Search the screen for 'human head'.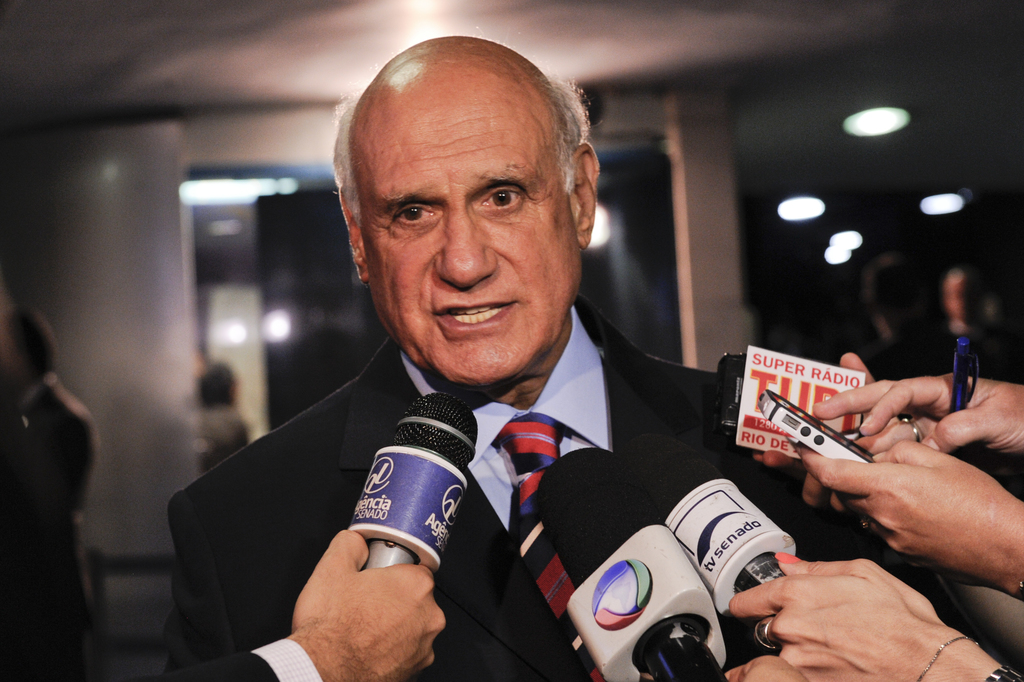
Found at 339:27:608:345.
